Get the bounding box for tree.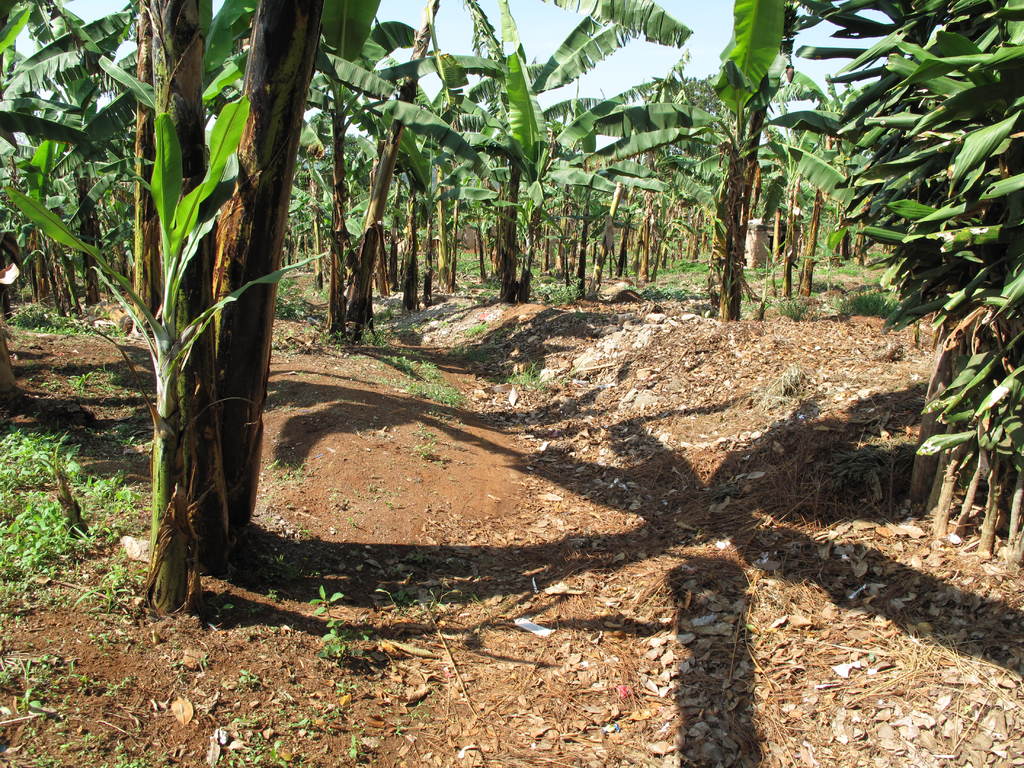
[308,0,436,338].
